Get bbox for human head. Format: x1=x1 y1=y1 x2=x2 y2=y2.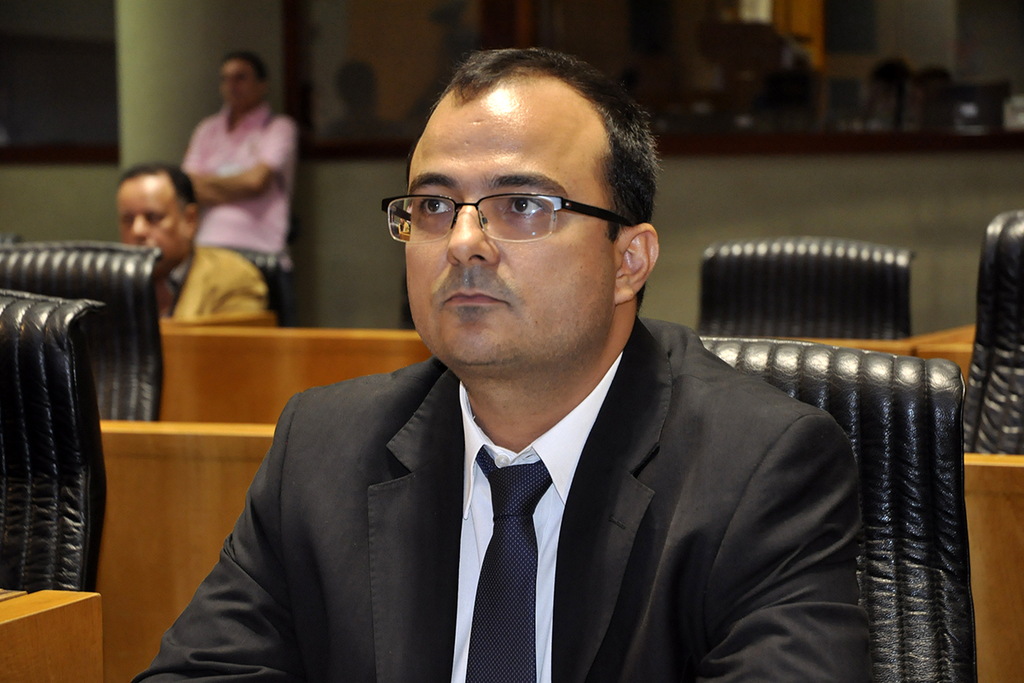
x1=864 y1=59 x2=914 y2=112.
